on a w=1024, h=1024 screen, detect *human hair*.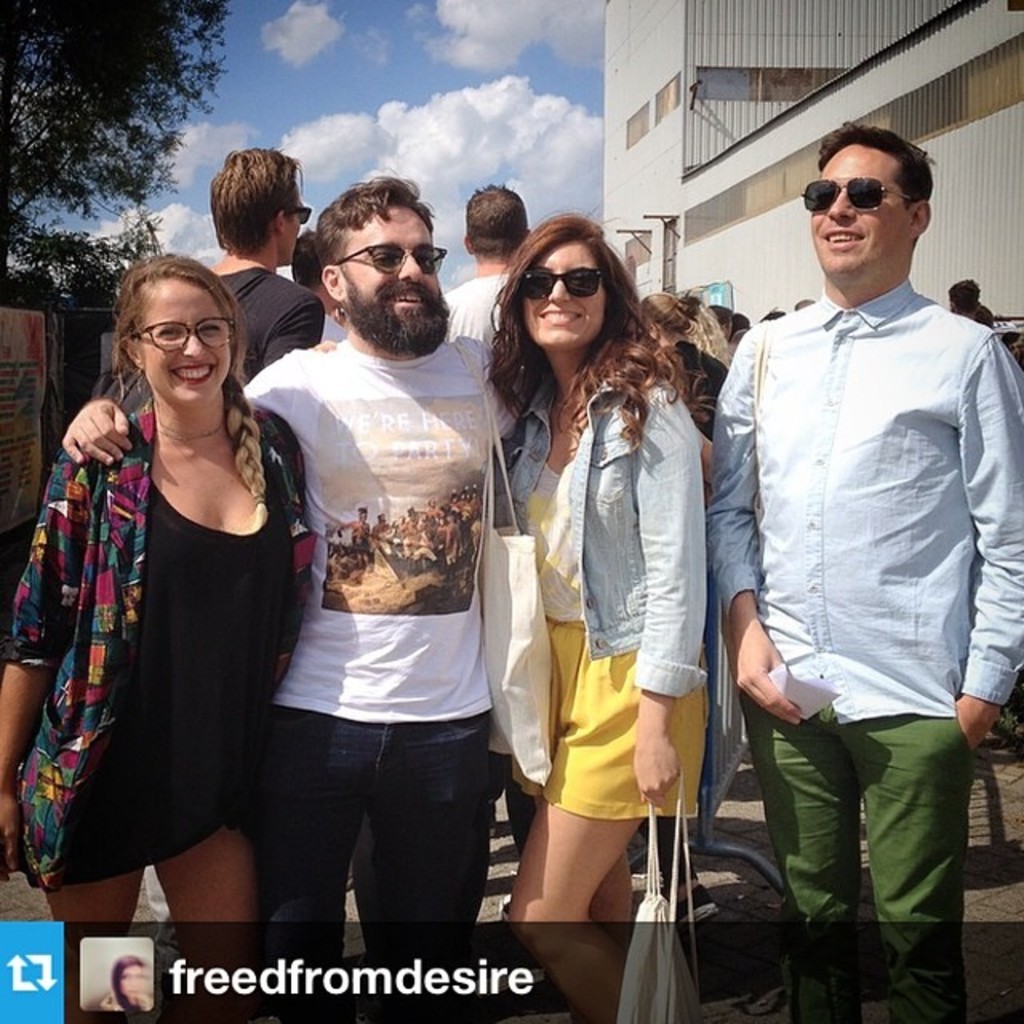
bbox(210, 146, 306, 253).
